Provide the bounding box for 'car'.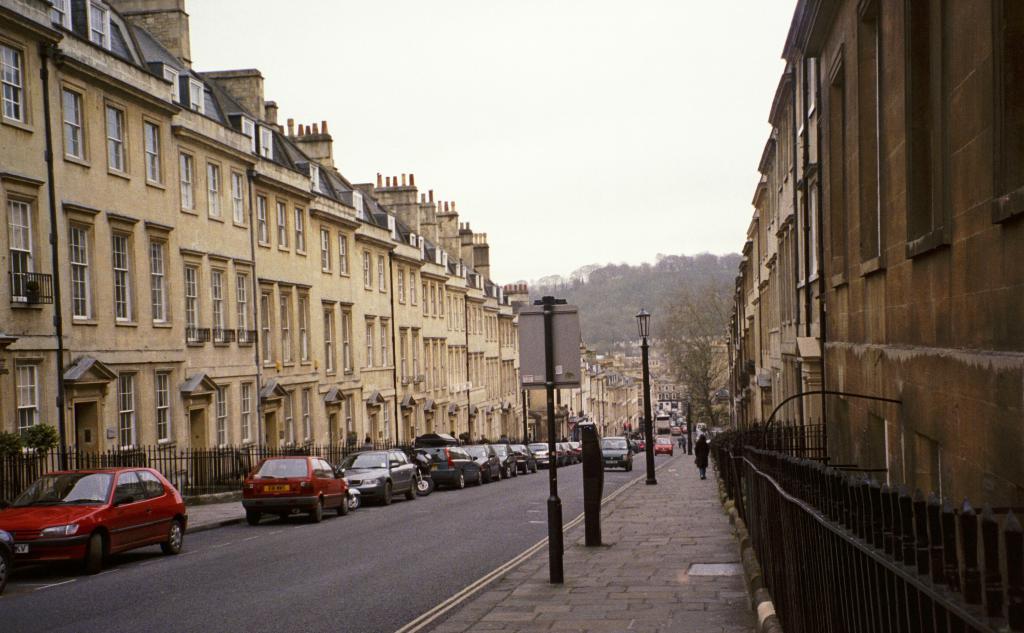
[x1=672, y1=427, x2=683, y2=436].
